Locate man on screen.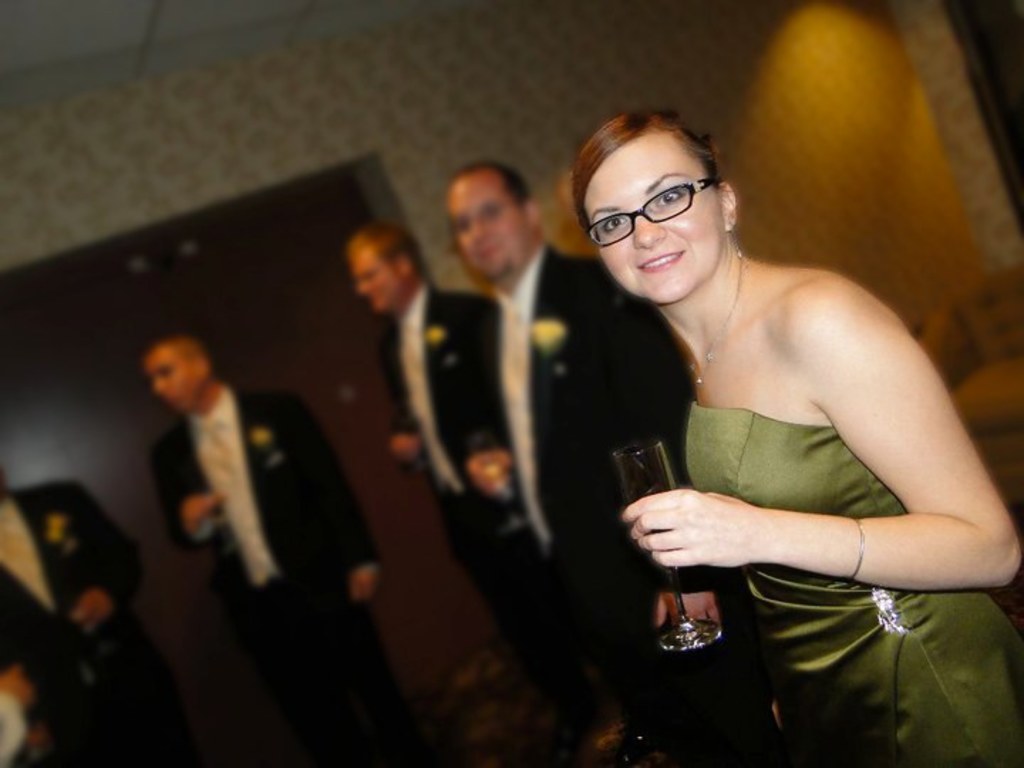
On screen at pyautogui.locateOnScreen(0, 457, 192, 767).
